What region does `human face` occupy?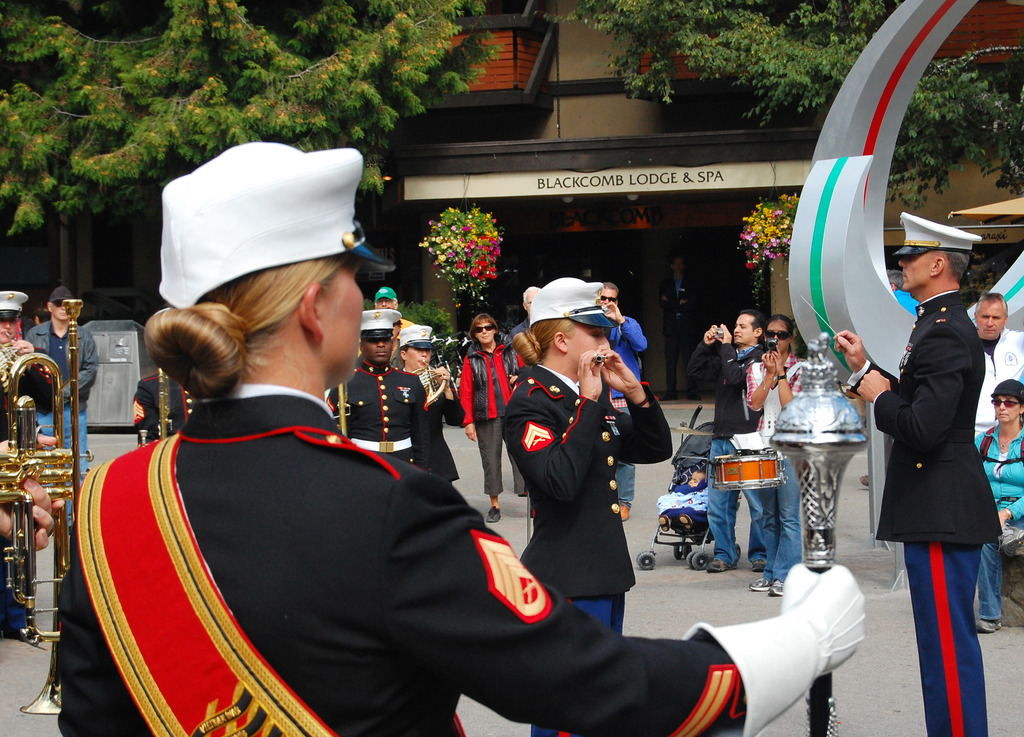
[732,314,755,343].
